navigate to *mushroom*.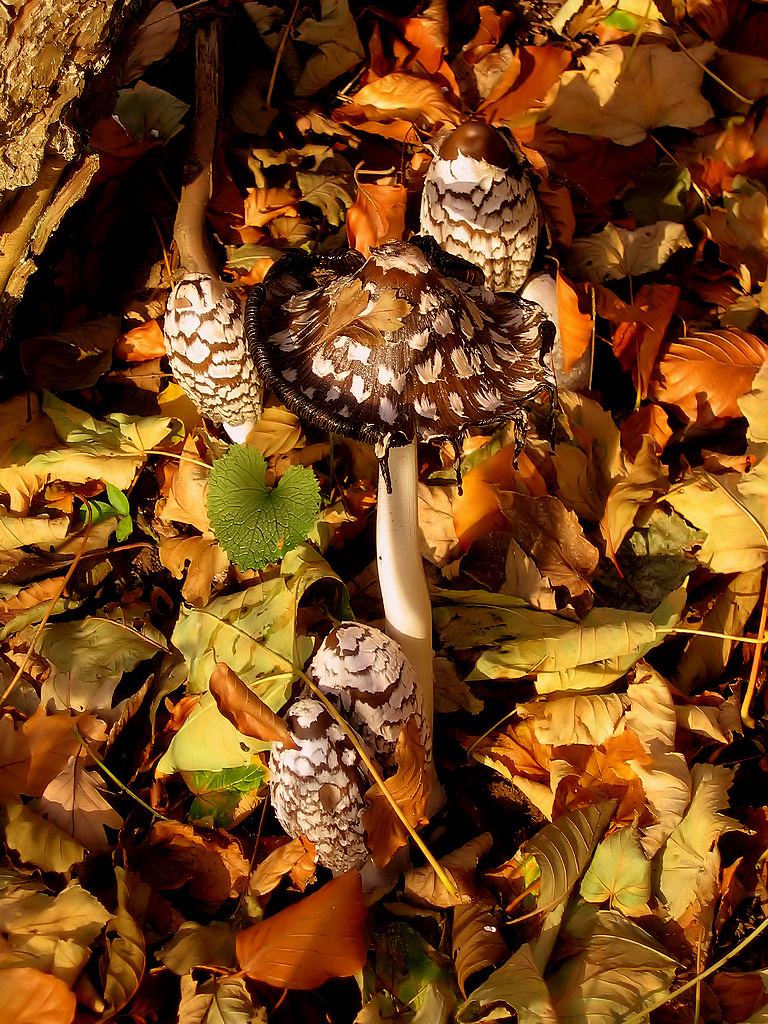
Navigation target: select_region(413, 118, 539, 295).
